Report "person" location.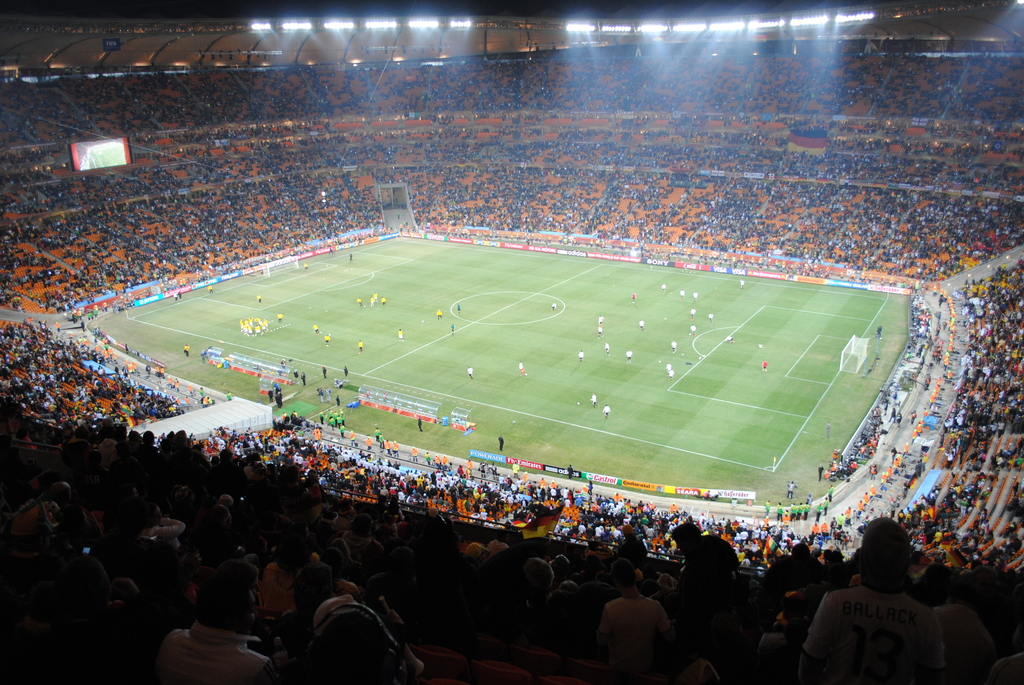
Report: select_region(604, 342, 609, 355).
